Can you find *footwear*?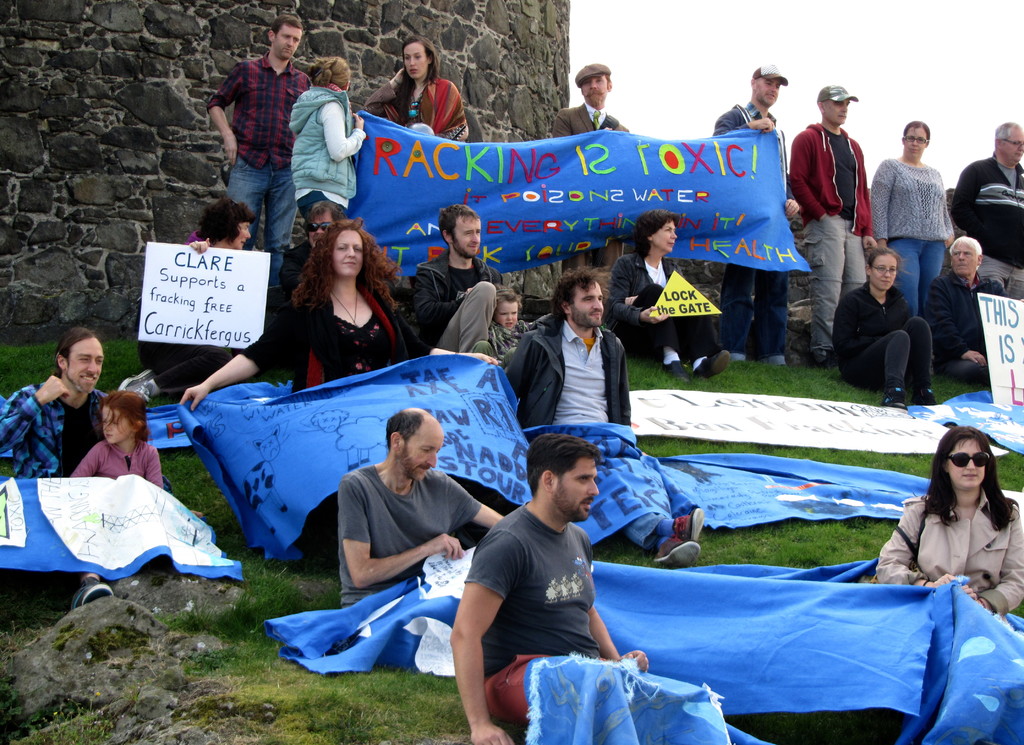
Yes, bounding box: [left=664, top=358, right=690, bottom=384].
